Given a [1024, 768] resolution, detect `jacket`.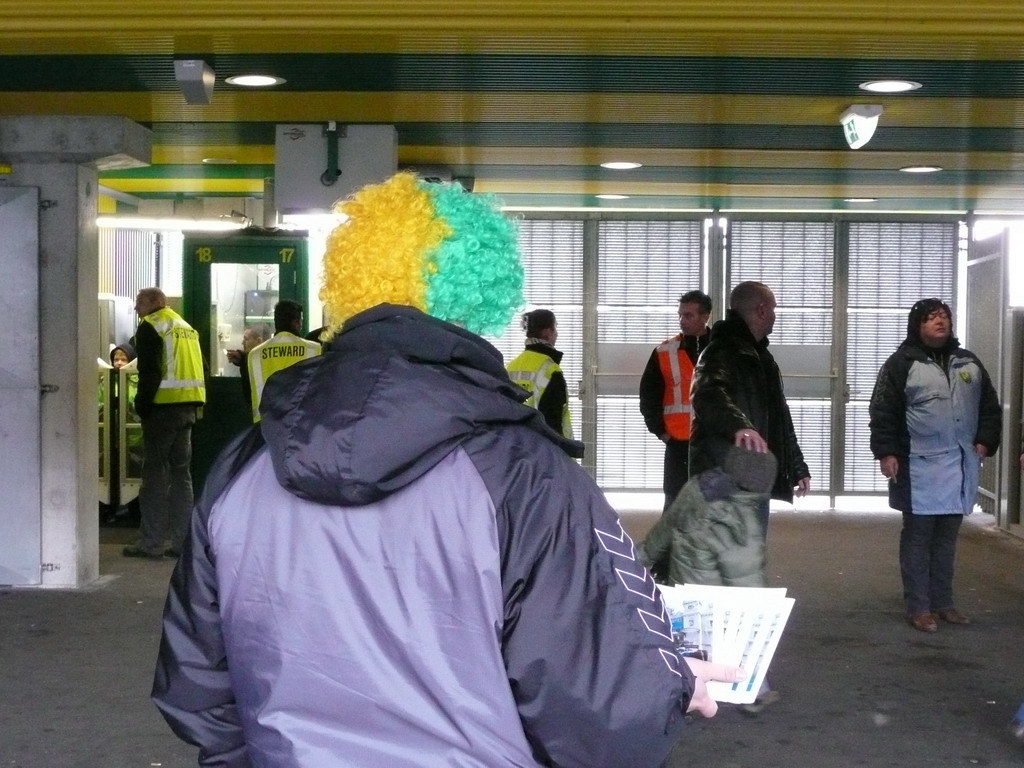
[x1=242, y1=328, x2=323, y2=424].
